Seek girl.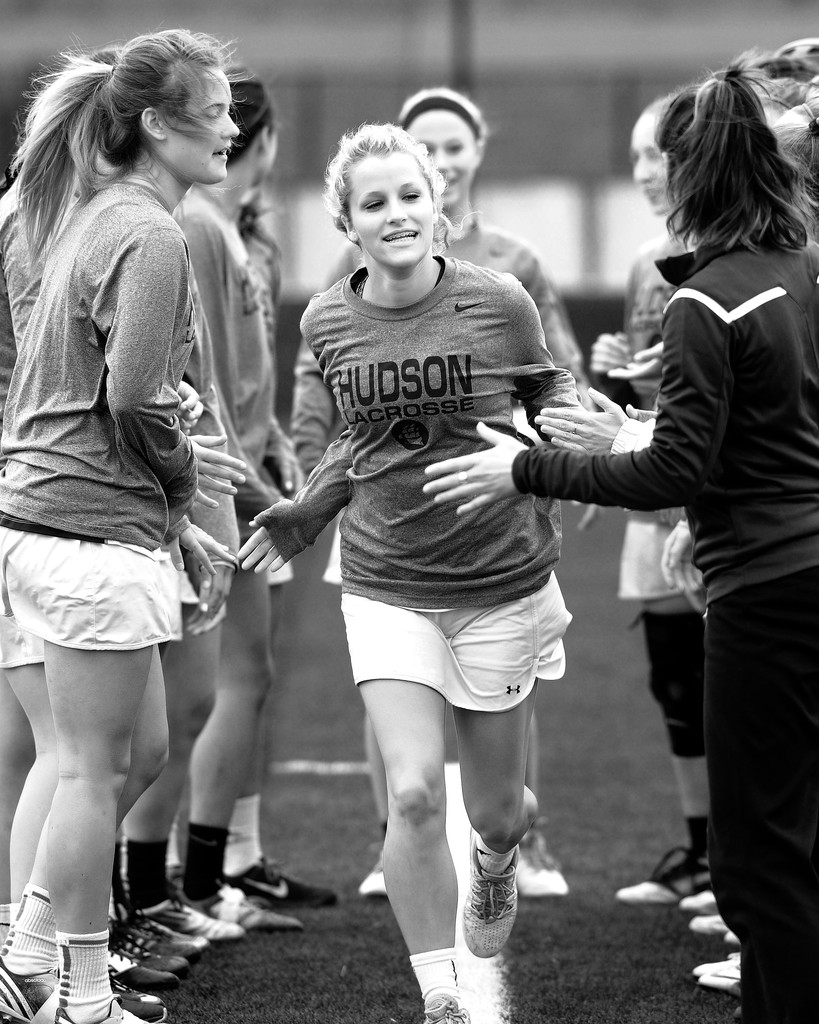
[587, 92, 718, 906].
